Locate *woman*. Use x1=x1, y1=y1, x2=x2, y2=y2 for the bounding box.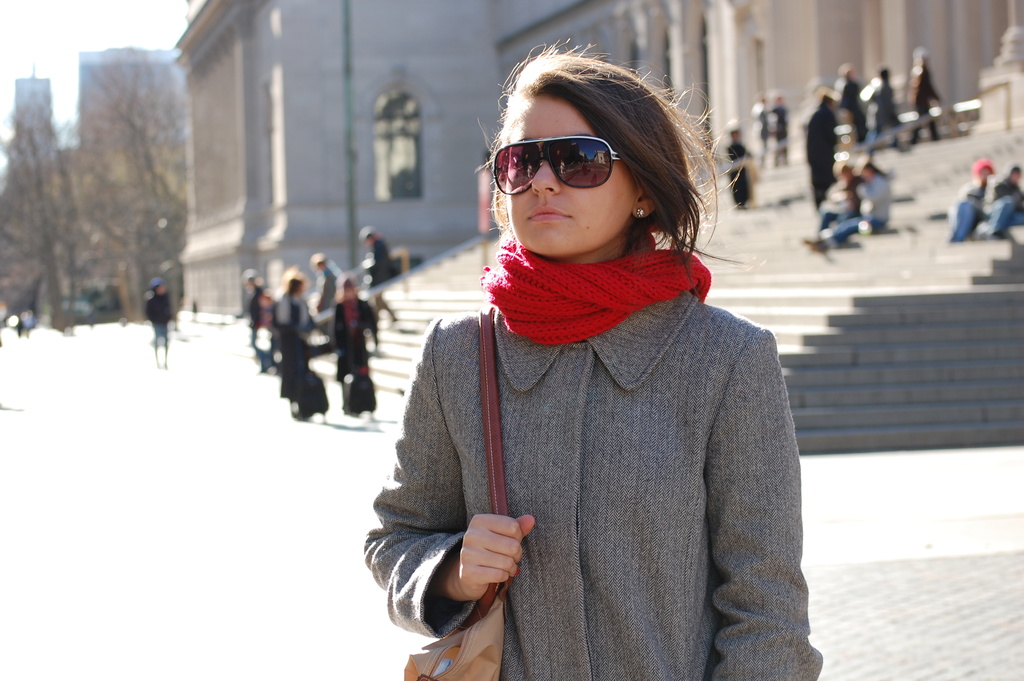
x1=360, y1=42, x2=823, y2=680.
